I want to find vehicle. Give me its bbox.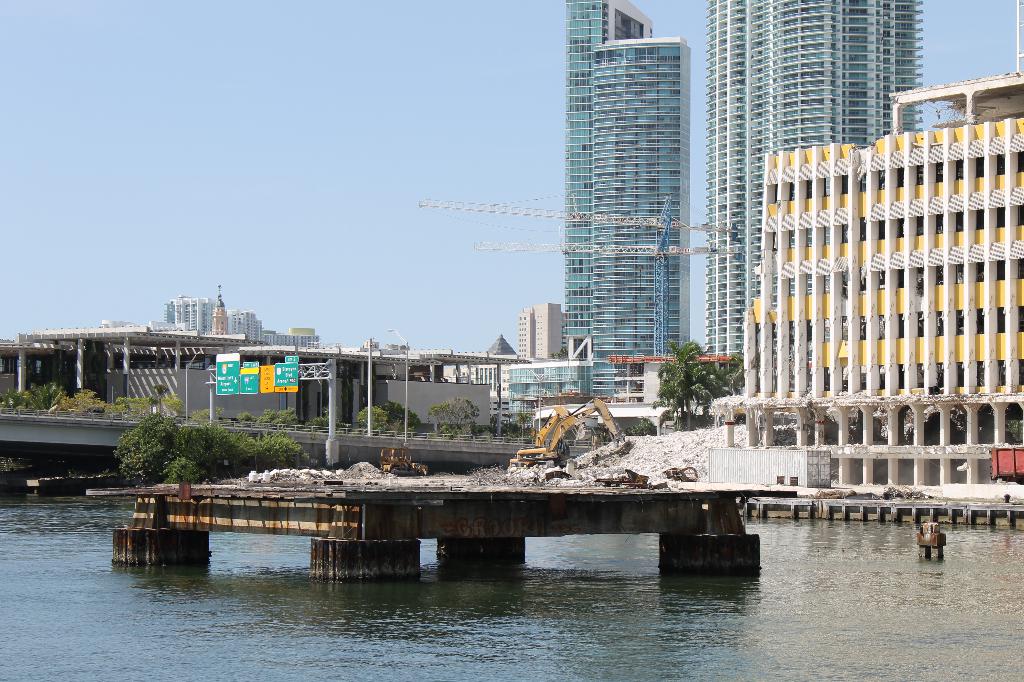
<region>524, 400, 643, 468</region>.
